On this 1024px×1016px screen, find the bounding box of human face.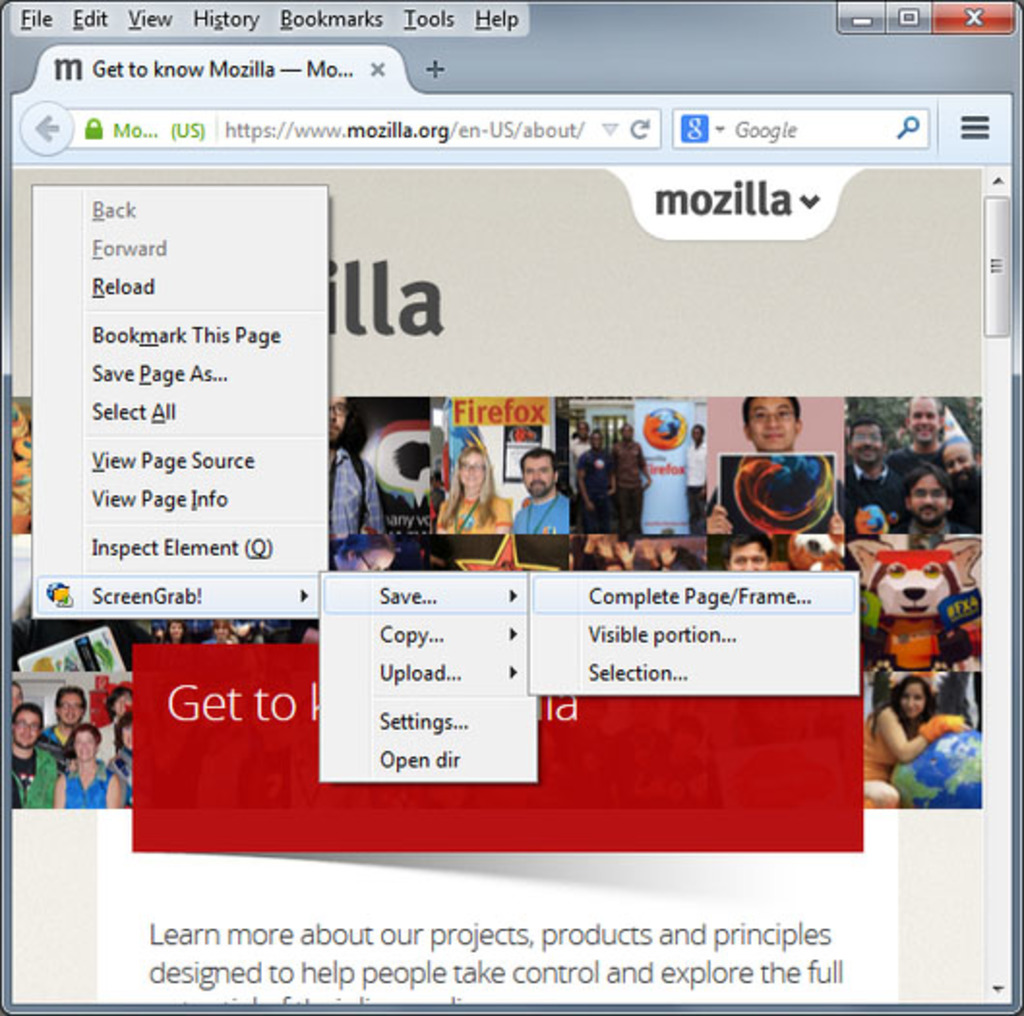
Bounding box: bbox=(900, 679, 929, 718).
